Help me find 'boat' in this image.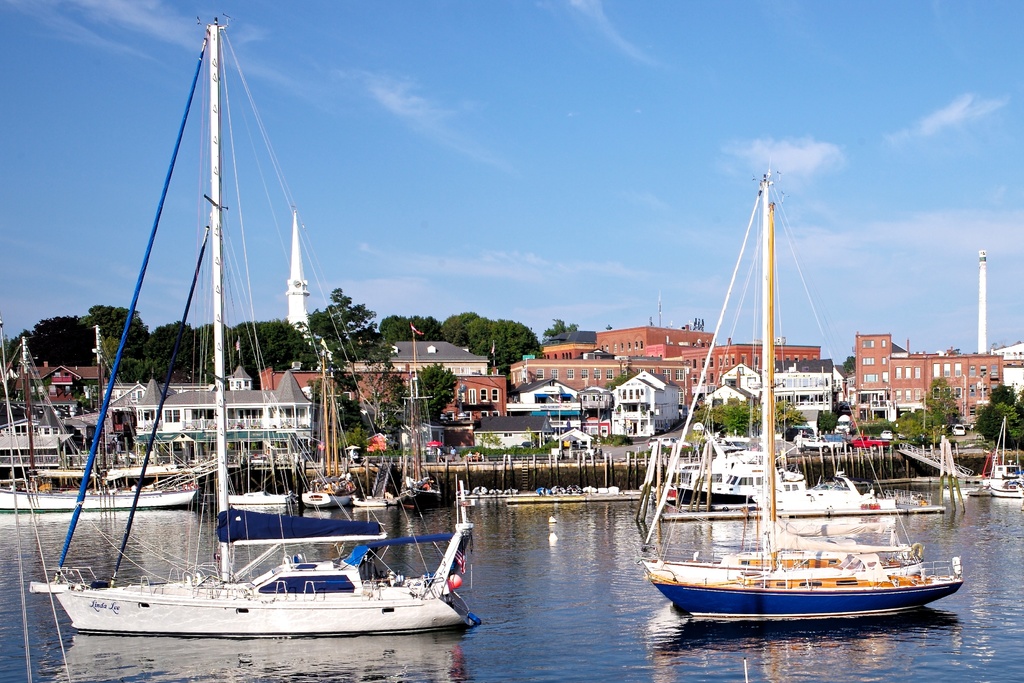
Found it: 638/177/952/662.
